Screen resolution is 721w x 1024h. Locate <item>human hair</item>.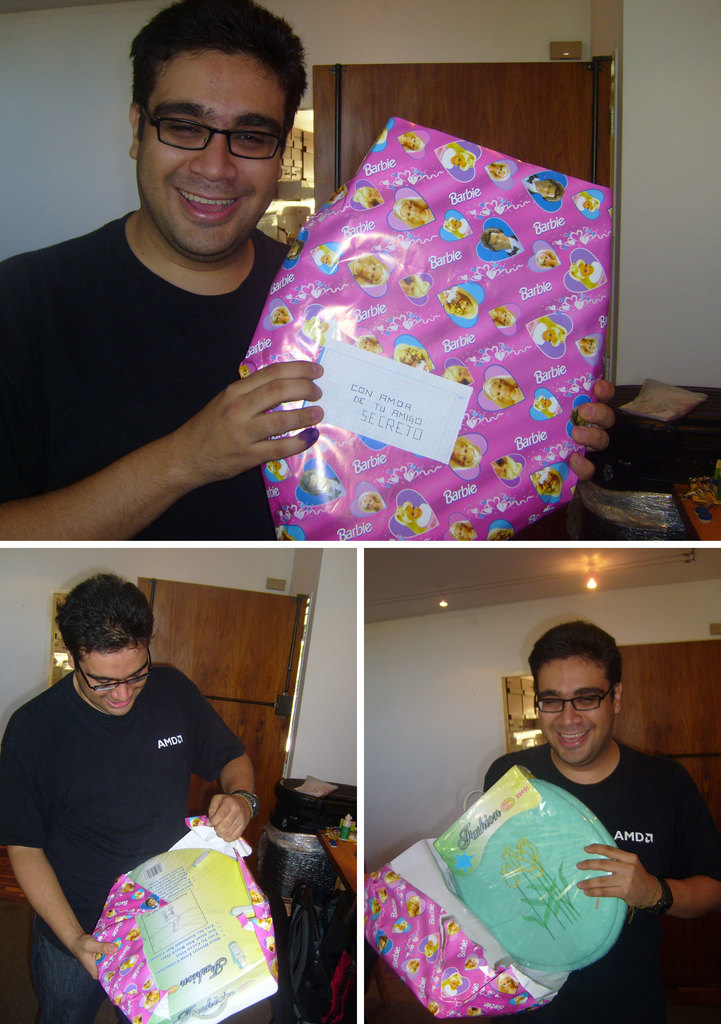
bbox=[446, 438, 485, 472].
